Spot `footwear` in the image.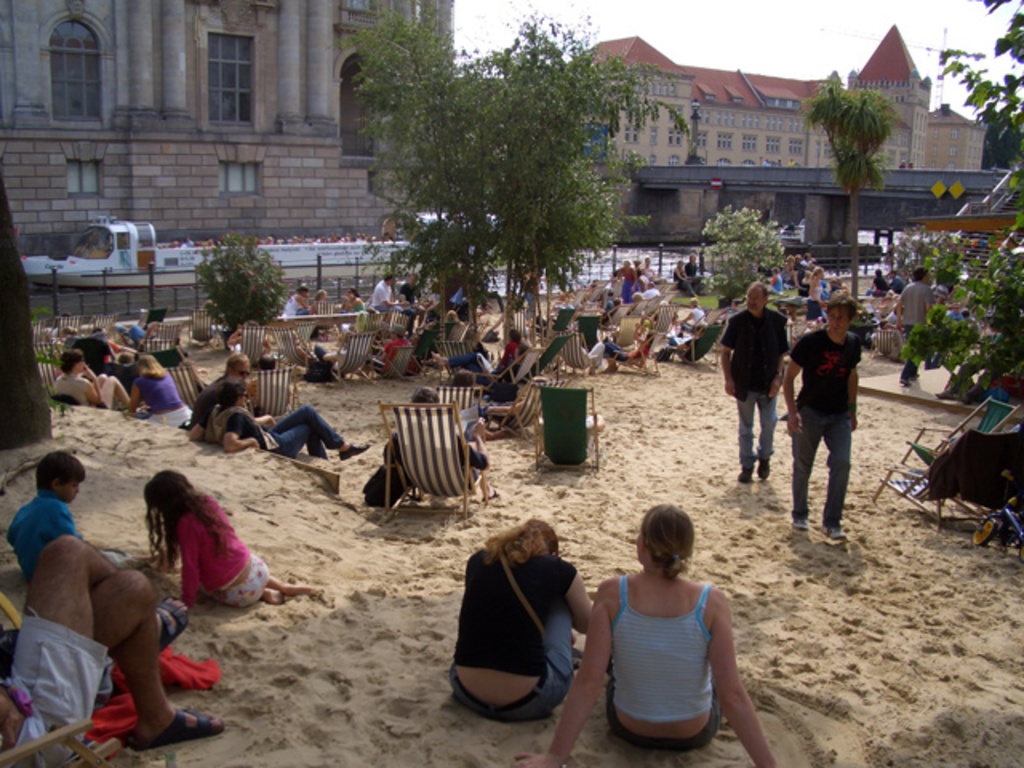
`footwear` found at pyautogui.locateOnScreen(160, 592, 192, 656).
